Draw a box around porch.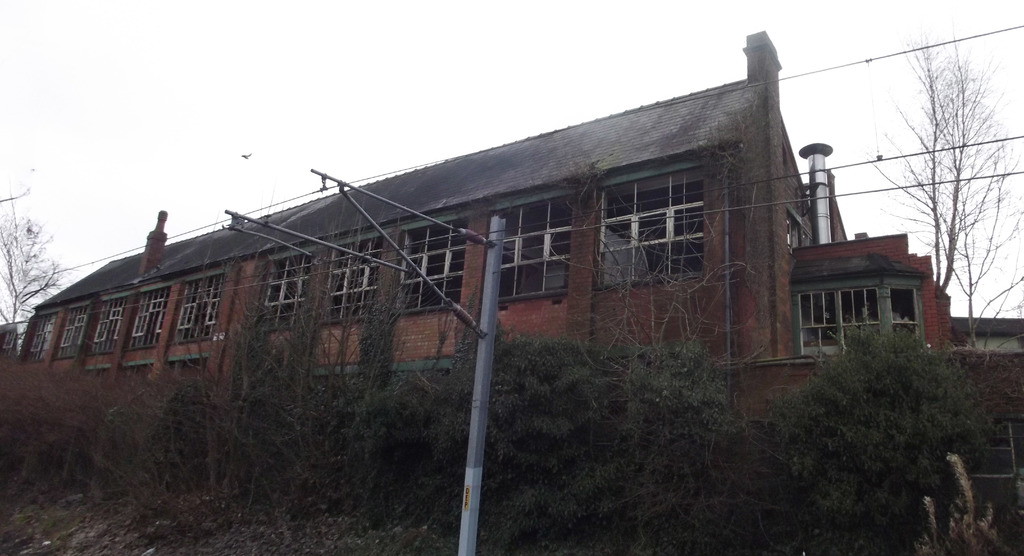
799, 283, 921, 352.
